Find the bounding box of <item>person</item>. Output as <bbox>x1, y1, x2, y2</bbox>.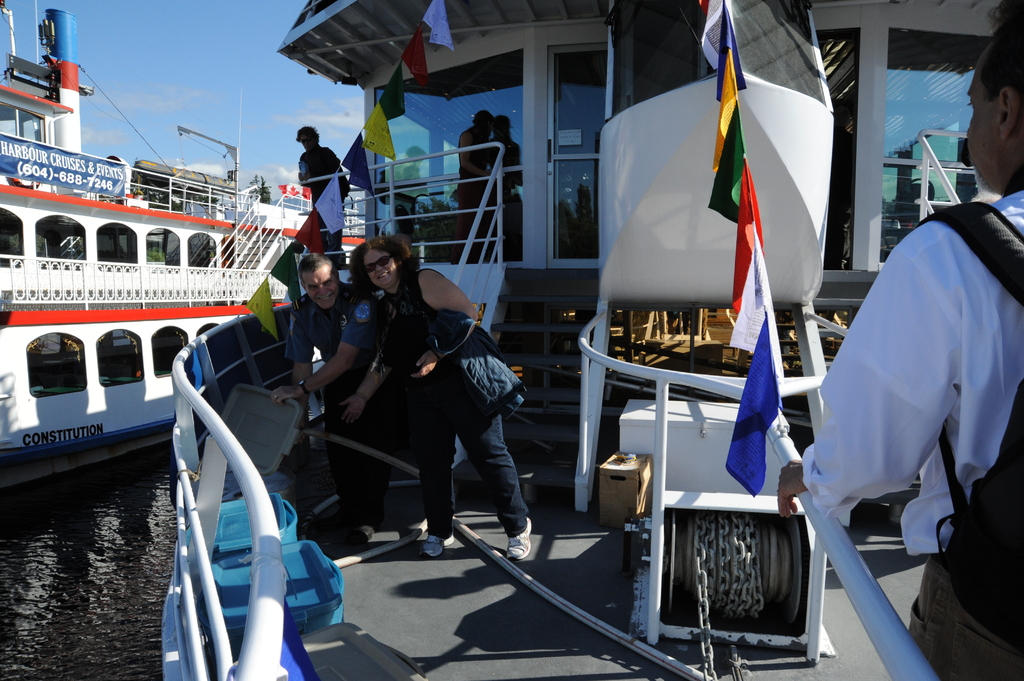
<bbox>776, 0, 1023, 680</bbox>.
